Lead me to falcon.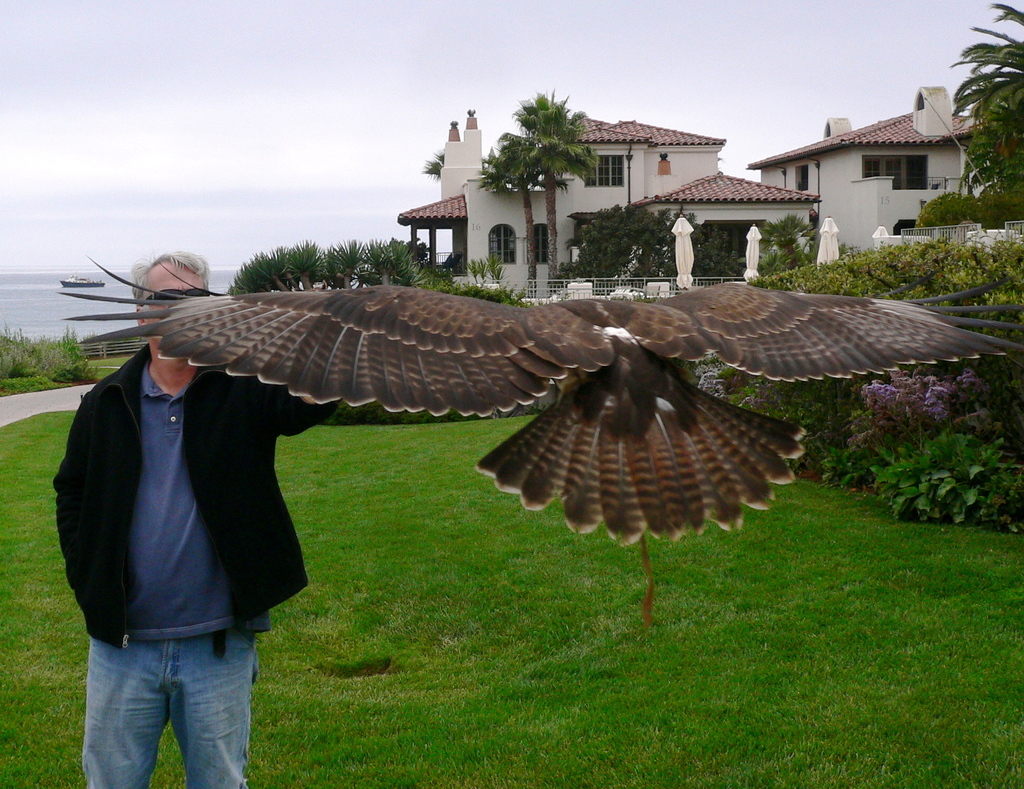
Lead to (x1=58, y1=257, x2=1023, y2=550).
